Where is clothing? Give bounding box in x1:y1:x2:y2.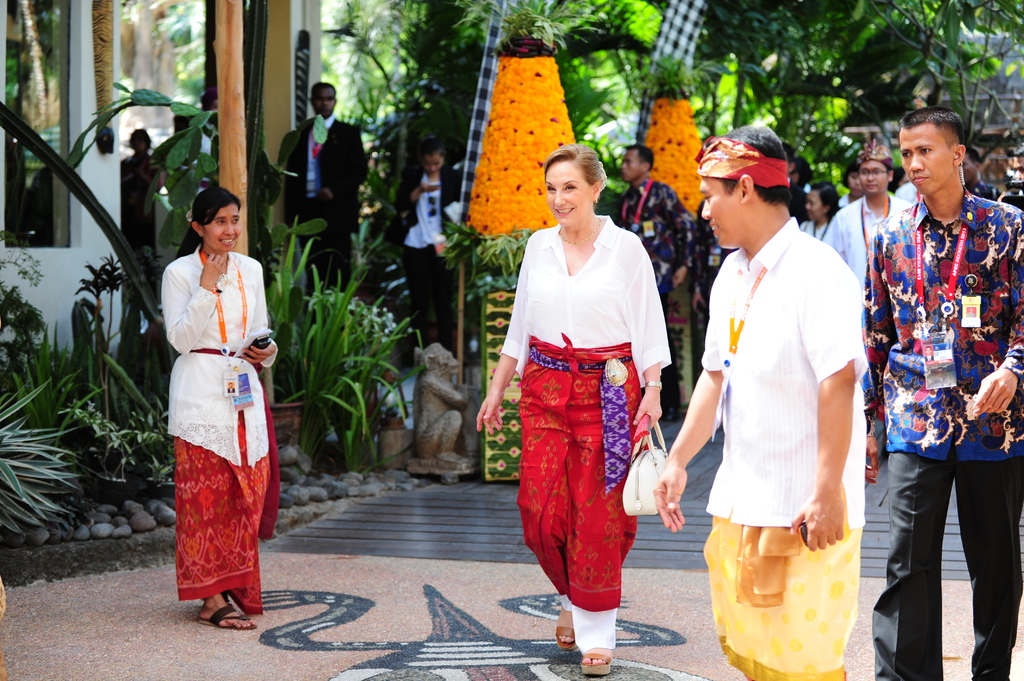
796:220:829:237.
